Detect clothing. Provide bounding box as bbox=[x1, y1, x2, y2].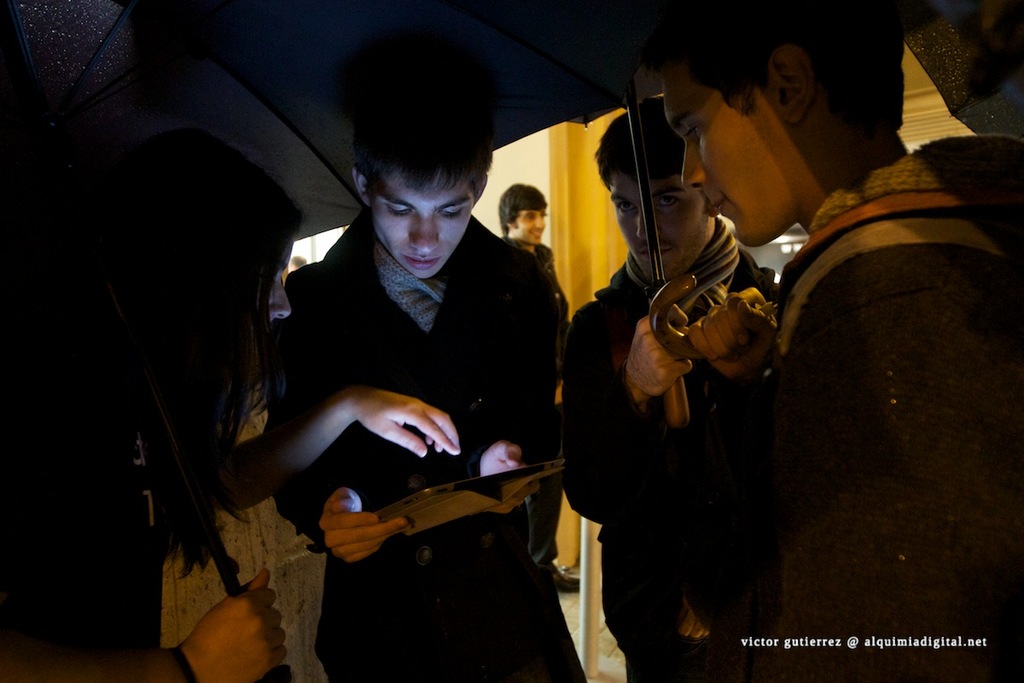
bbox=[259, 237, 579, 662].
